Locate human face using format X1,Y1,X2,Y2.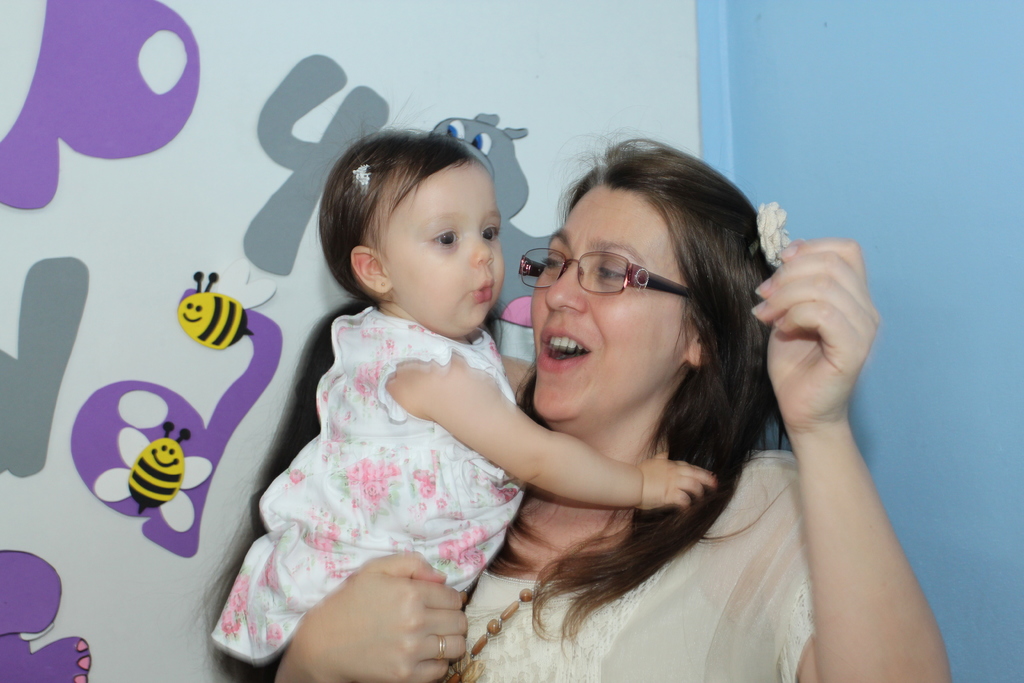
531,198,686,416.
